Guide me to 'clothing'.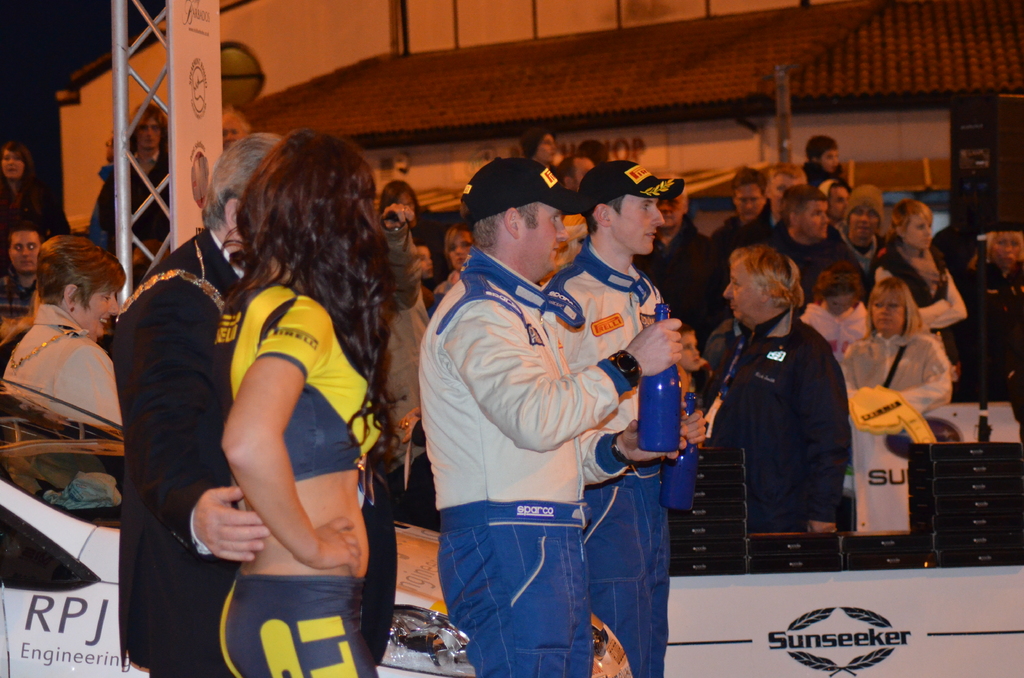
Guidance: 643:223:723:316.
